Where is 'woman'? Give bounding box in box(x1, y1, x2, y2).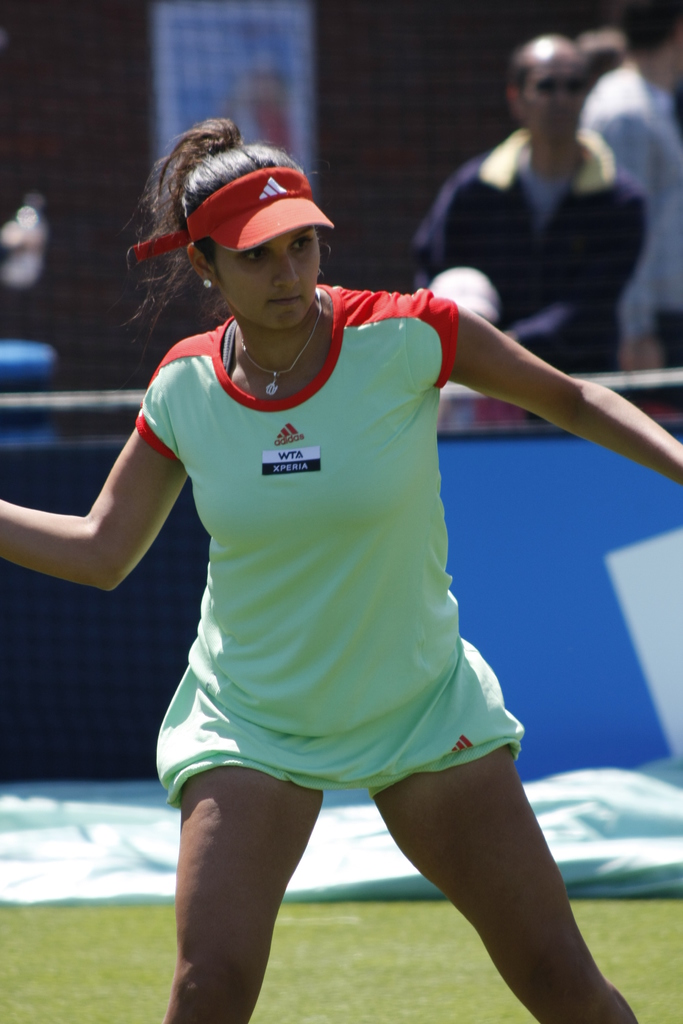
box(65, 115, 614, 1005).
